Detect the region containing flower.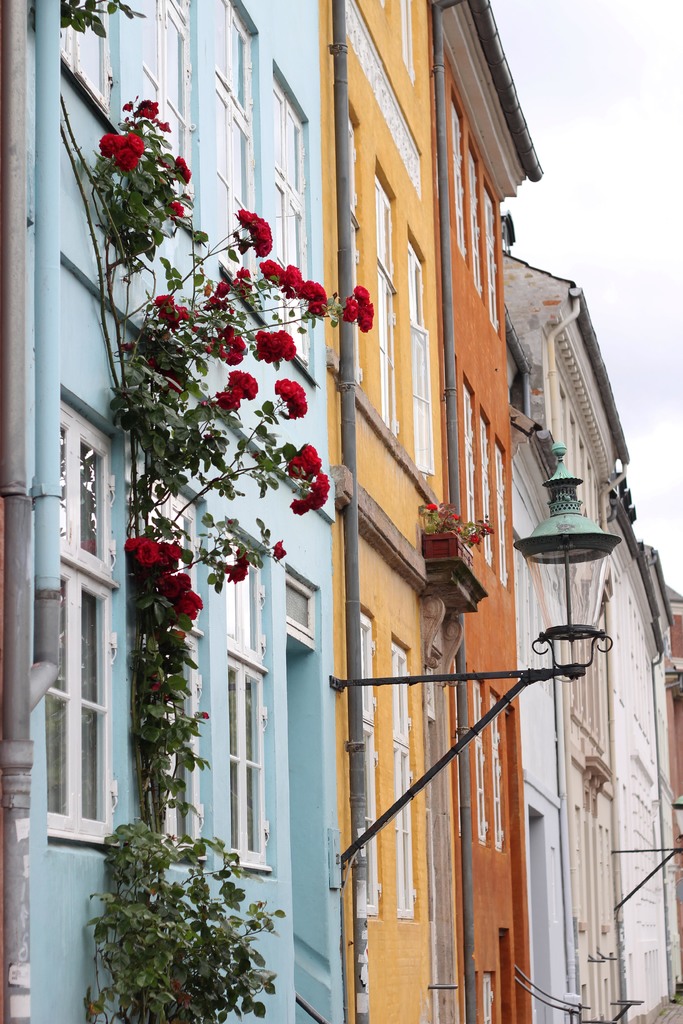
bbox=(161, 572, 186, 601).
